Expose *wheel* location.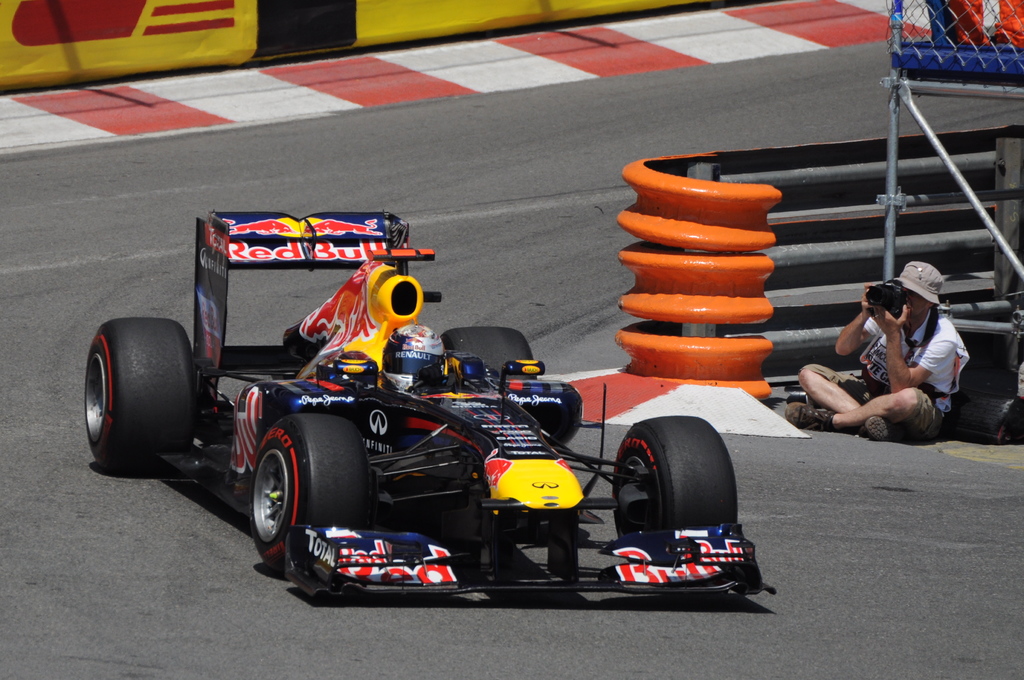
Exposed at bbox=[248, 408, 366, 571].
